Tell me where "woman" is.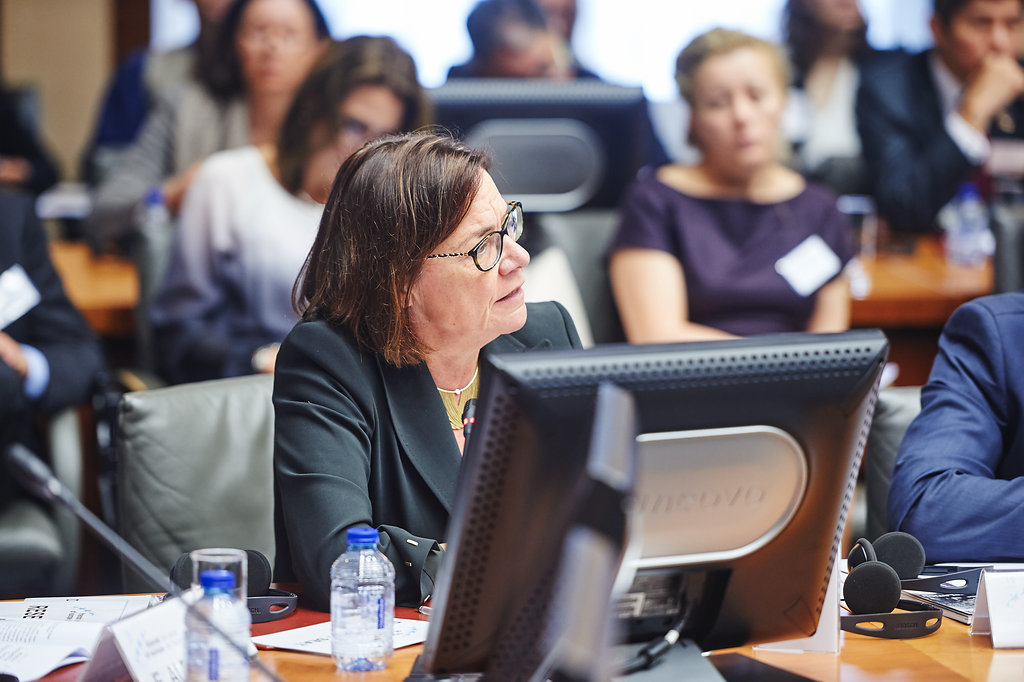
"woman" is at {"left": 266, "top": 124, "right": 586, "bottom": 605}.
